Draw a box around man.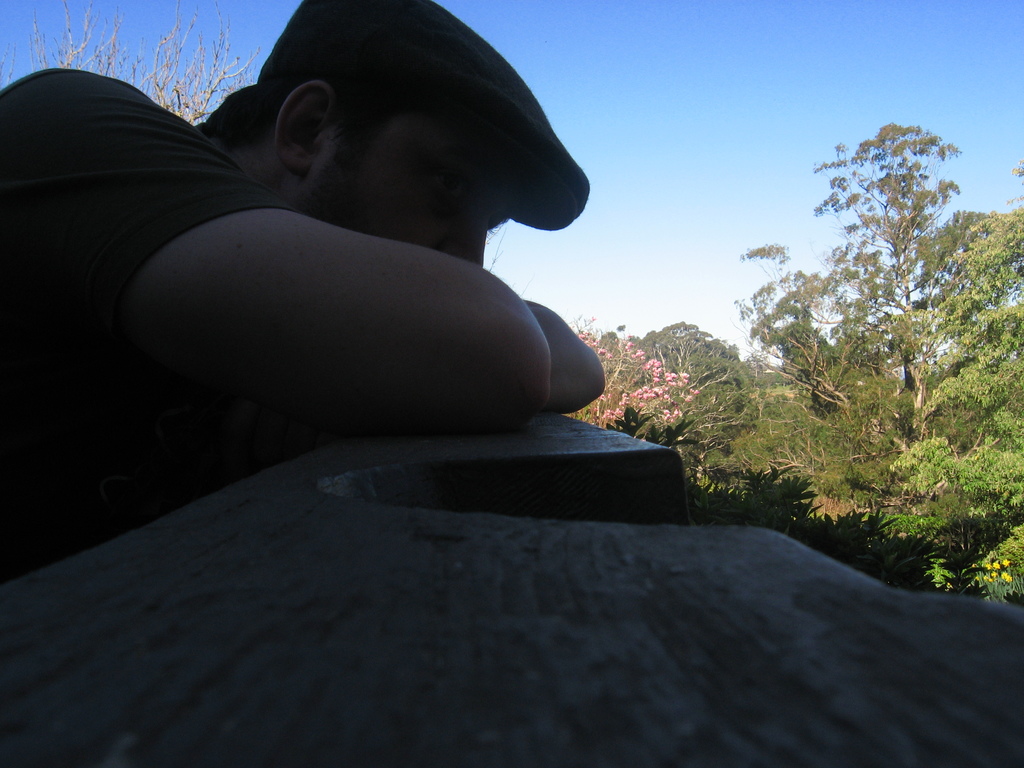
l=23, t=0, r=700, b=516.
